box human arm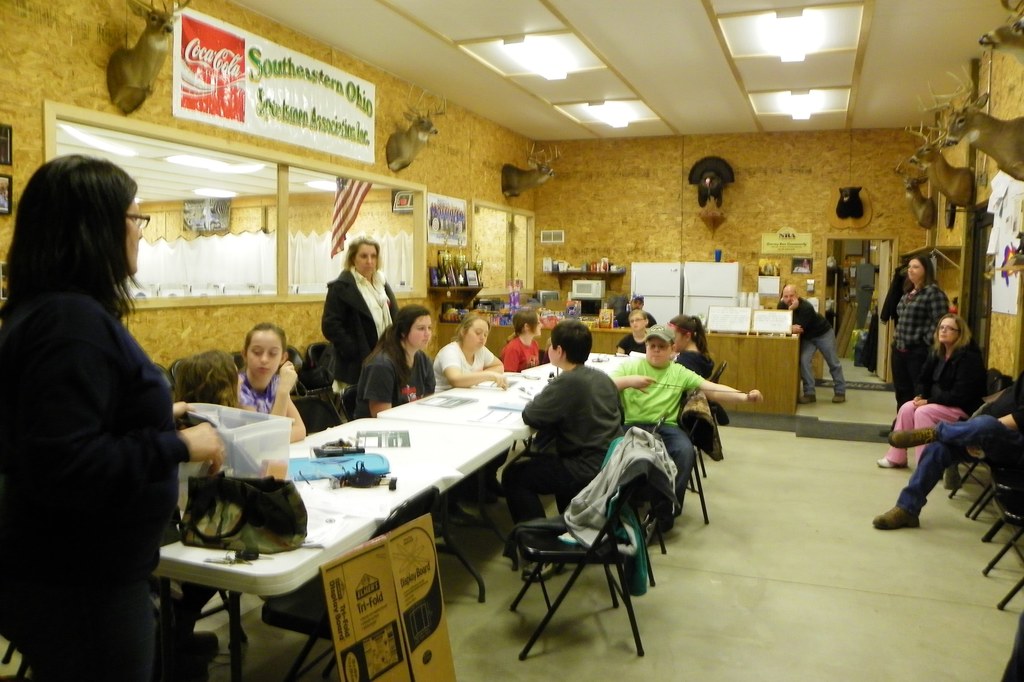
(left=683, top=365, right=765, bottom=405)
